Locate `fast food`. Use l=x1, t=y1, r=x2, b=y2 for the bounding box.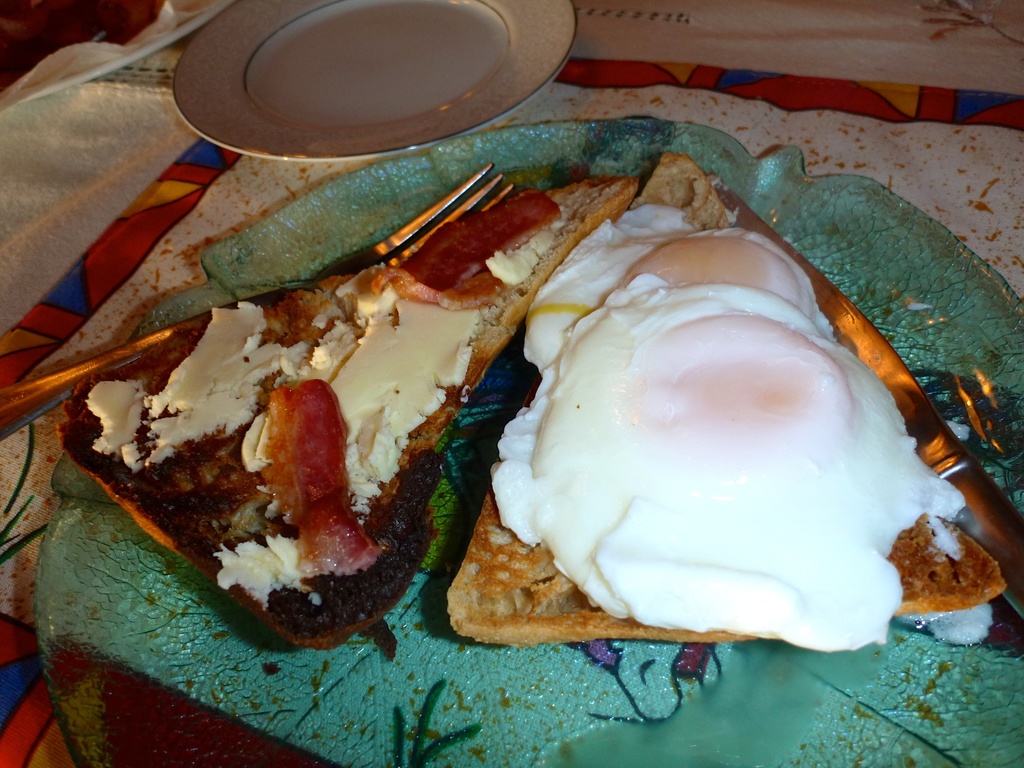
l=93, t=162, r=495, b=641.
